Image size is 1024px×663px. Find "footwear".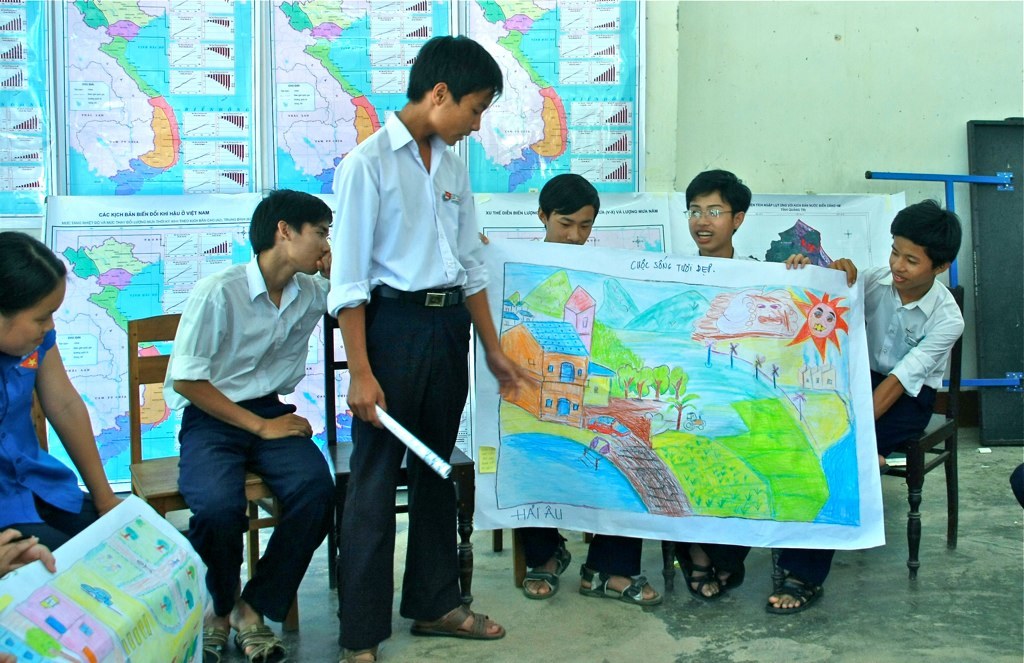
{"left": 418, "top": 601, "right": 504, "bottom": 648}.
